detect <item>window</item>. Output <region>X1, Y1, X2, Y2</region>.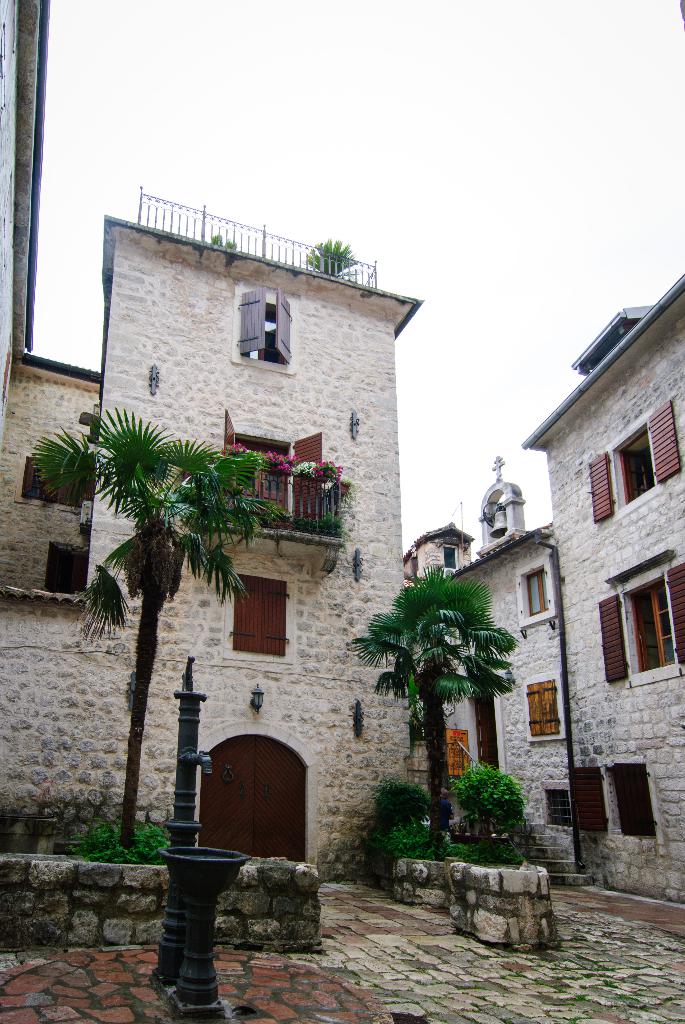
<region>618, 580, 677, 686</region>.
